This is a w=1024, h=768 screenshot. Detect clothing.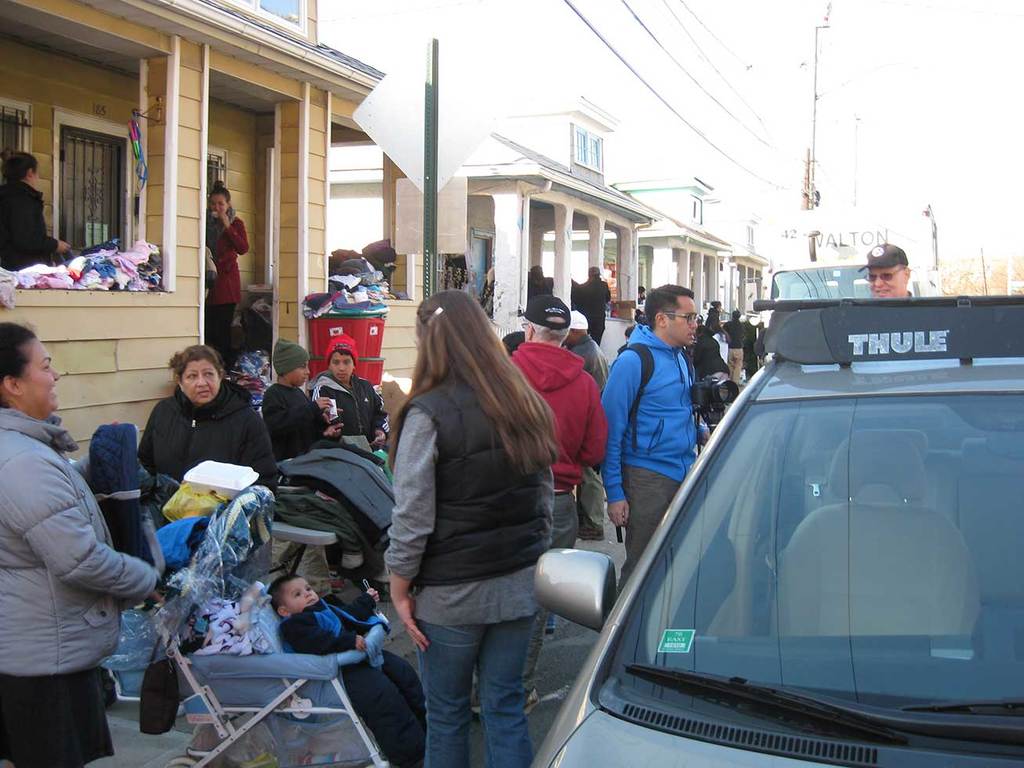
pyautogui.locateOnScreen(207, 212, 252, 360).
